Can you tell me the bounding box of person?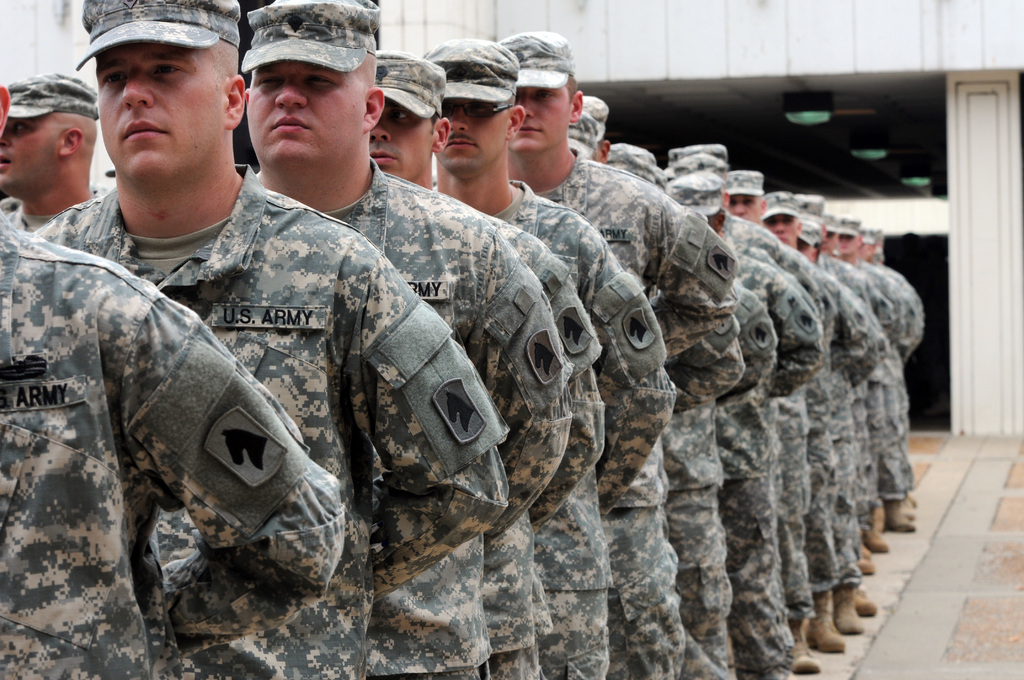
x1=752 y1=190 x2=831 y2=649.
